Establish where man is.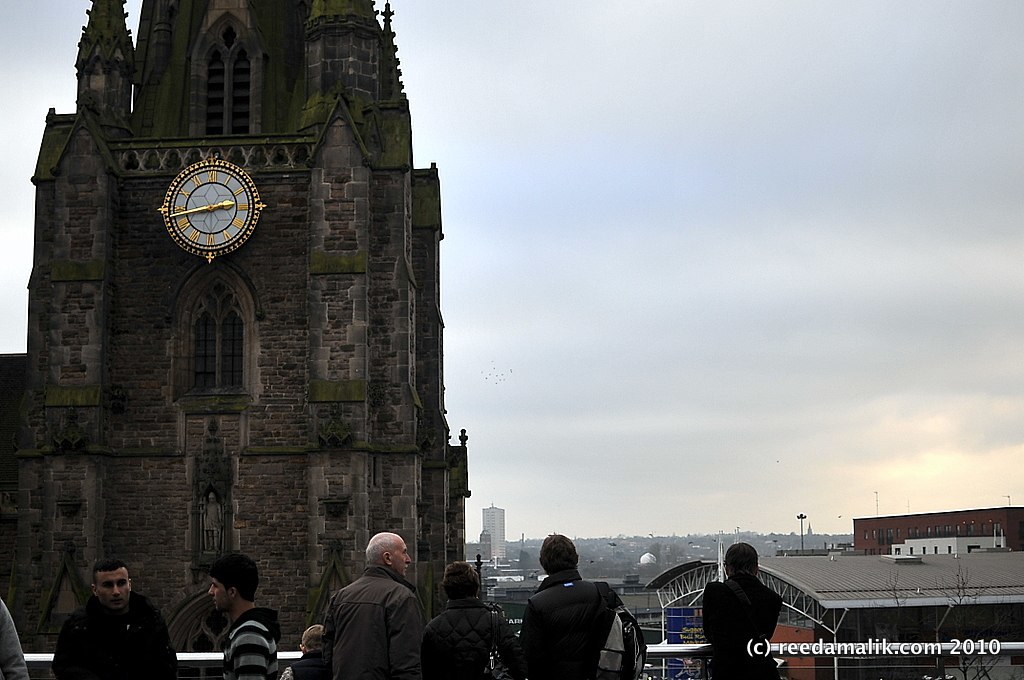
Established at 46:566:167:678.
